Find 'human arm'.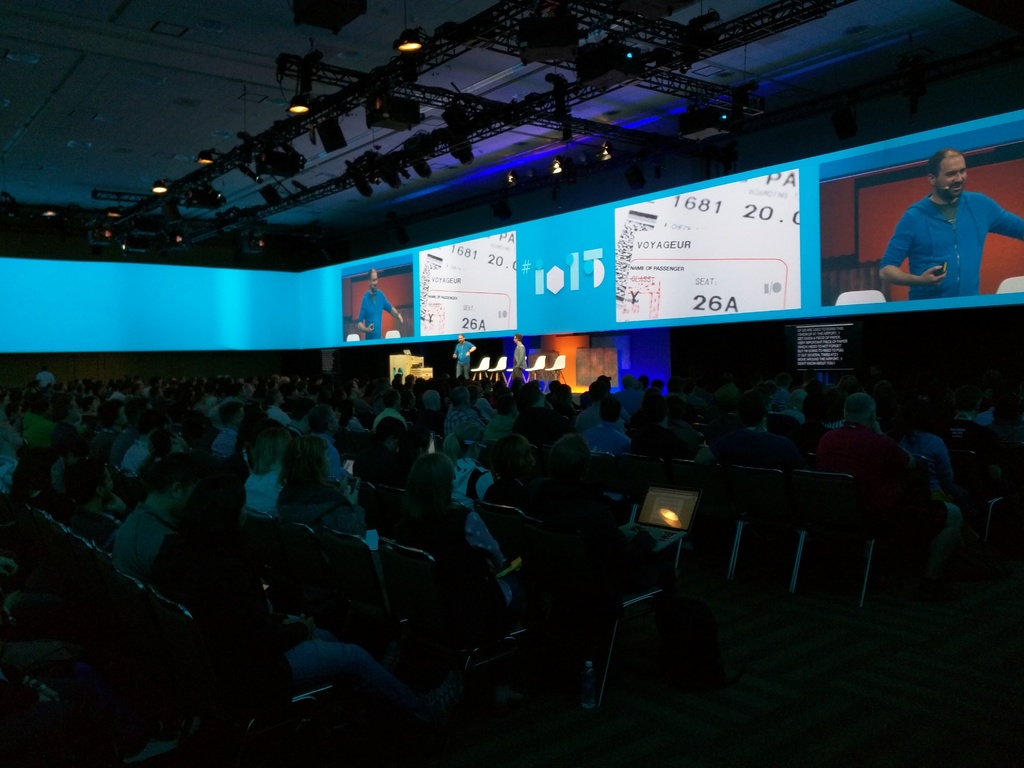
[left=512, top=342, right=527, bottom=371].
